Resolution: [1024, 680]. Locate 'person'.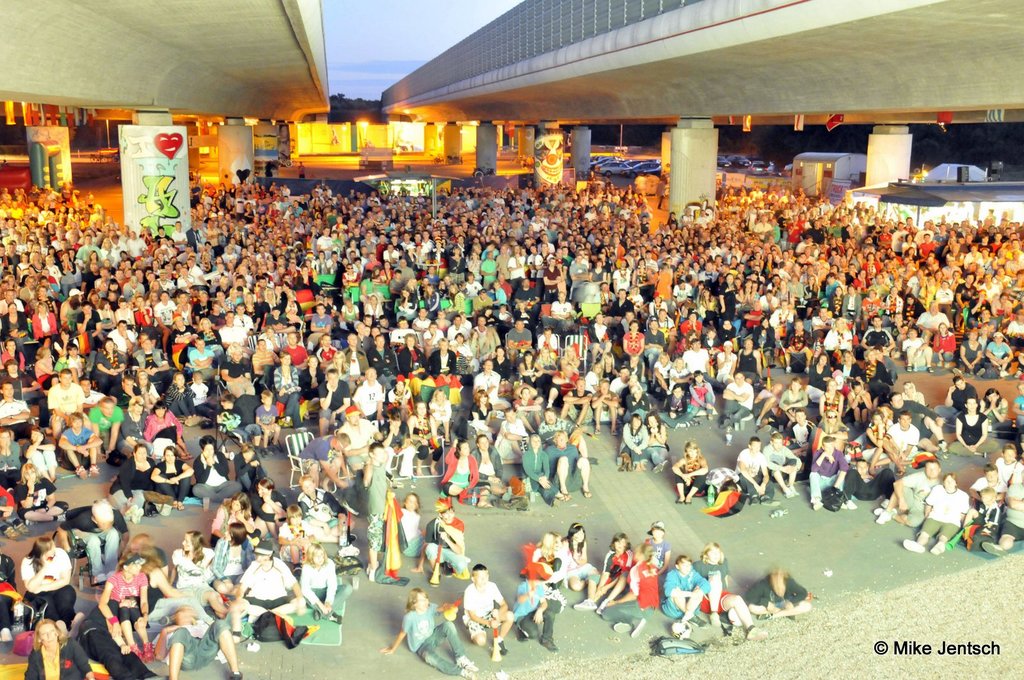
locate(538, 241, 552, 267).
